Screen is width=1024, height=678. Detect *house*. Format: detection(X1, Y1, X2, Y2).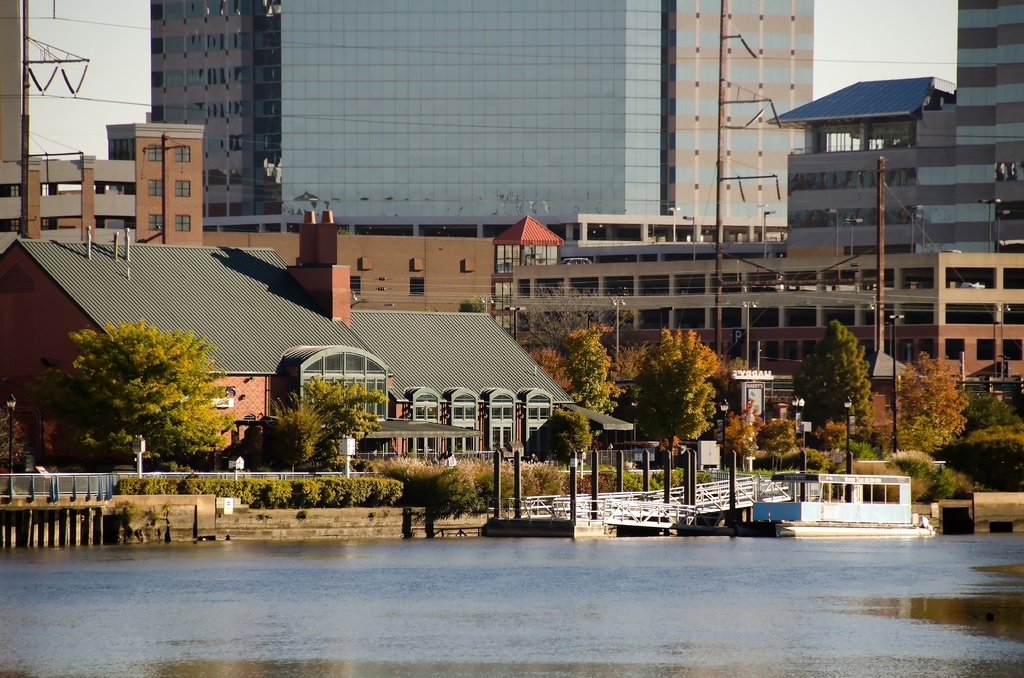
detection(769, 72, 959, 255).
